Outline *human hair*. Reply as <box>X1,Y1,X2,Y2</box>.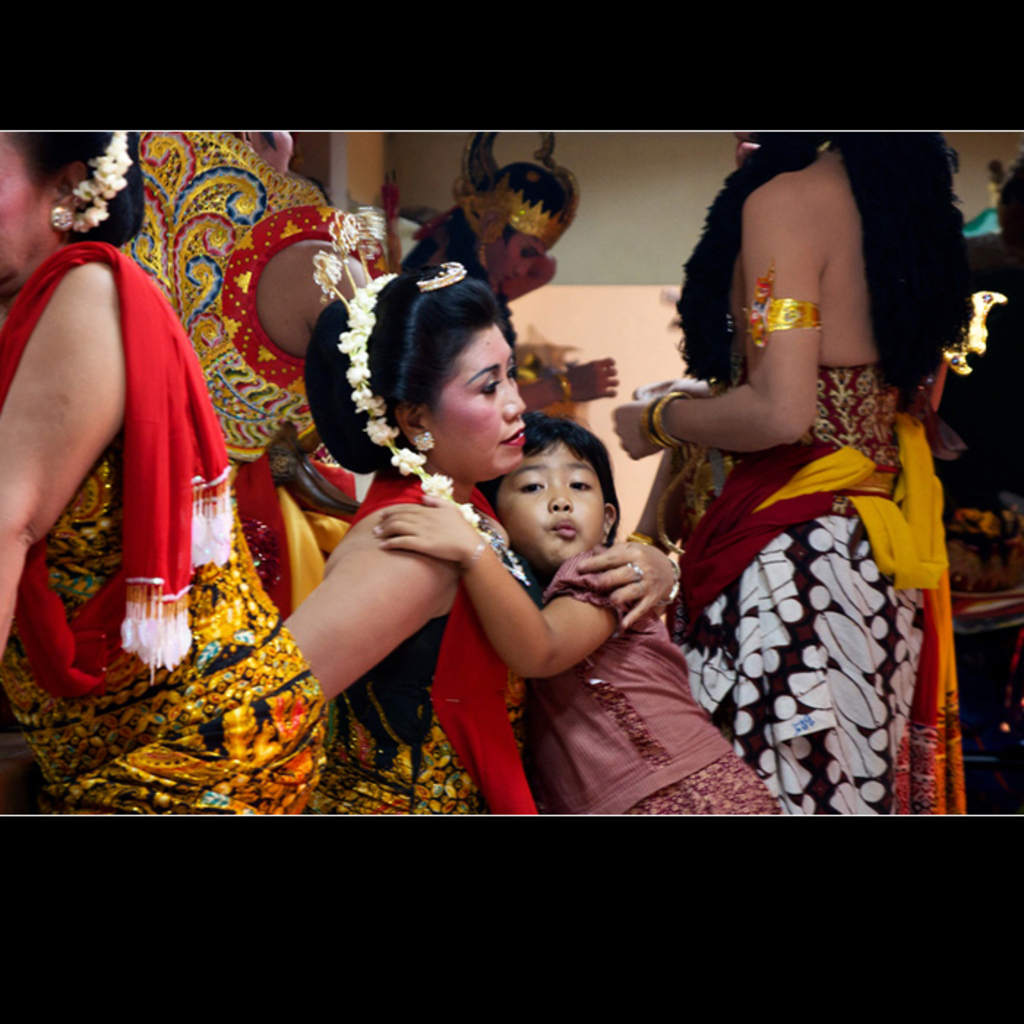
<box>18,130,145,243</box>.
